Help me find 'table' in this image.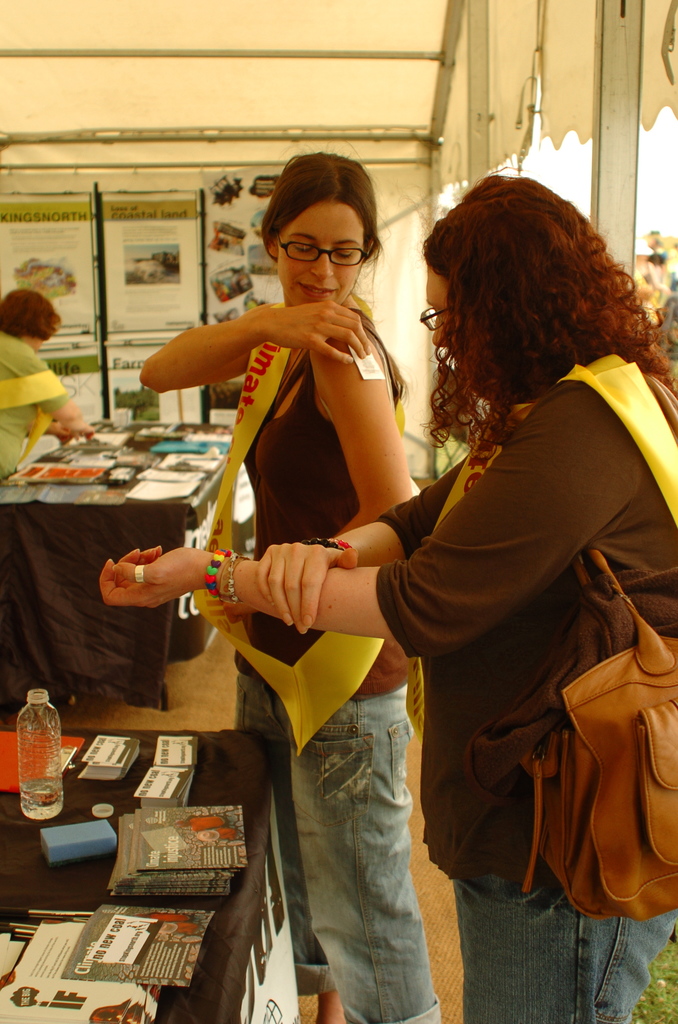
Found it: region(0, 414, 242, 713).
